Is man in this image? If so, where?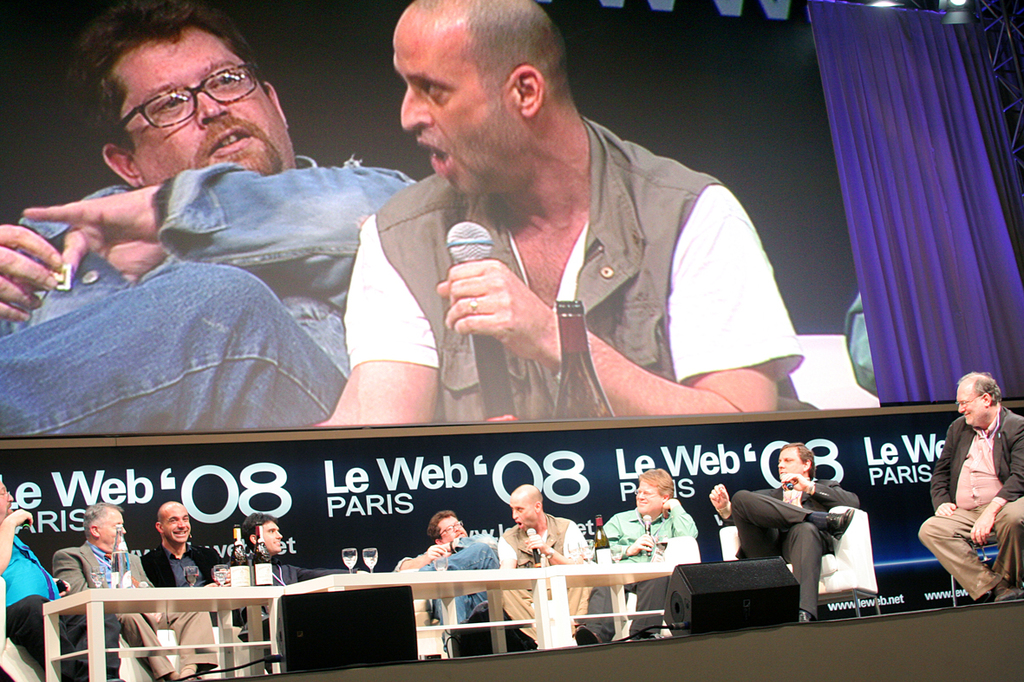
Yes, at [left=226, top=510, right=358, bottom=588].
